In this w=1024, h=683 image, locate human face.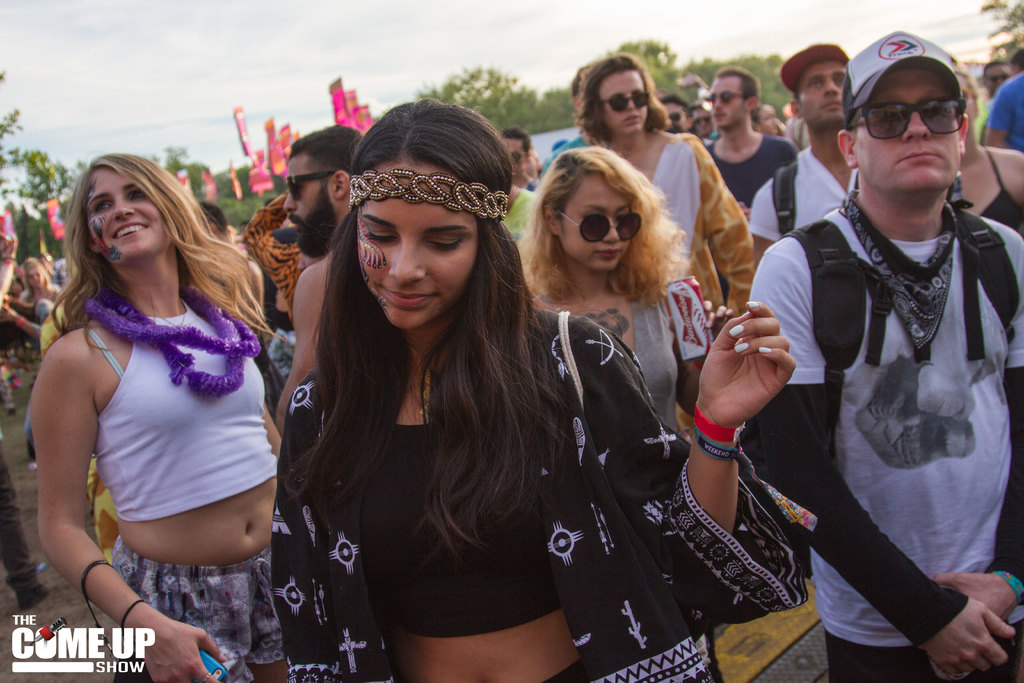
Bounding box: {"left": 282, "top": 157, "right": 340, "bottom": 247}.
